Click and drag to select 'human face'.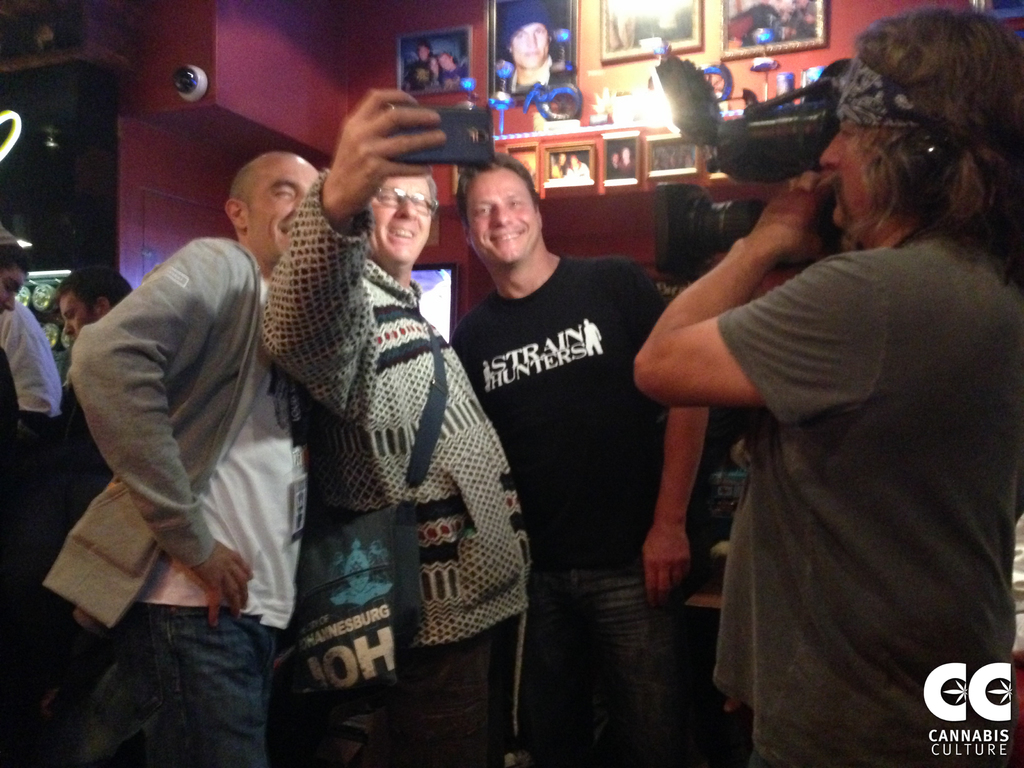
Selection: <region>61, 290, 97, 344</region>.
